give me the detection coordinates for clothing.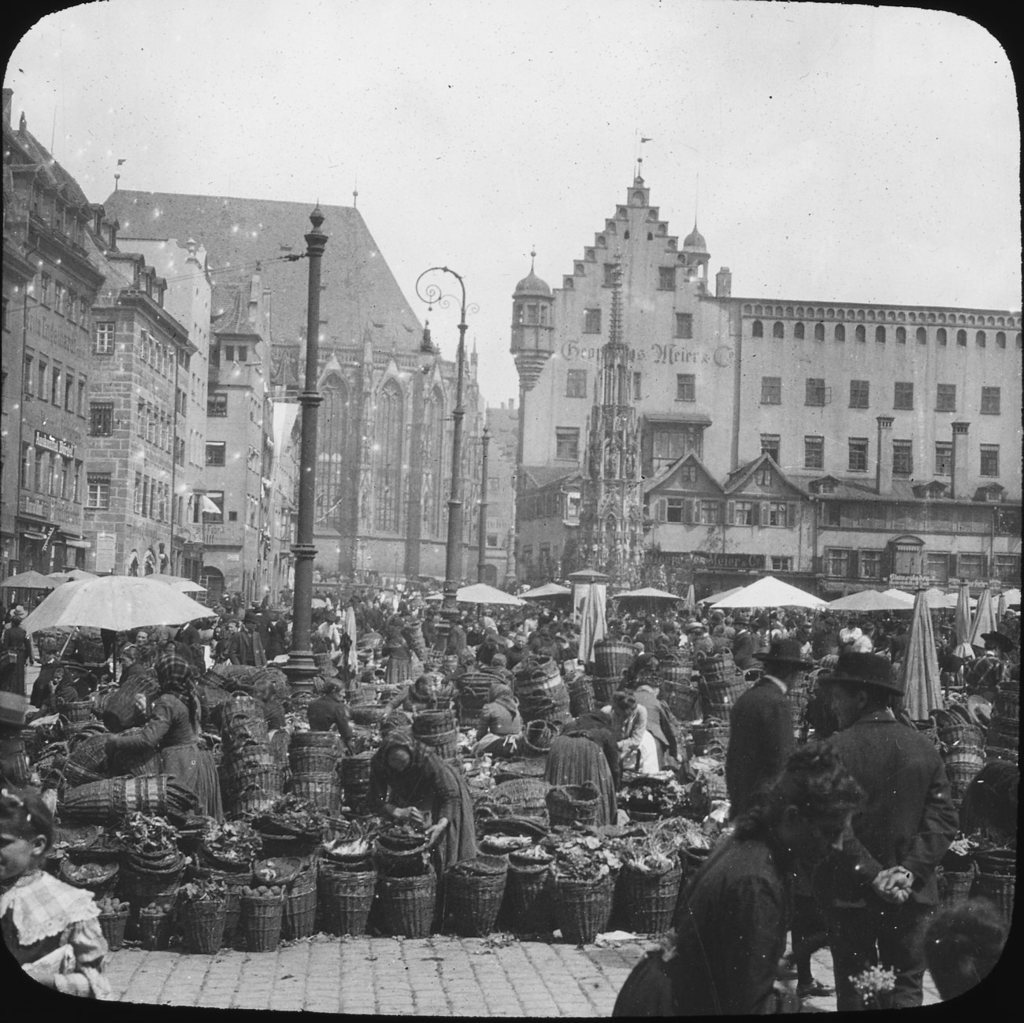
<bbox>98, 690, 224, 823</bbox>.
